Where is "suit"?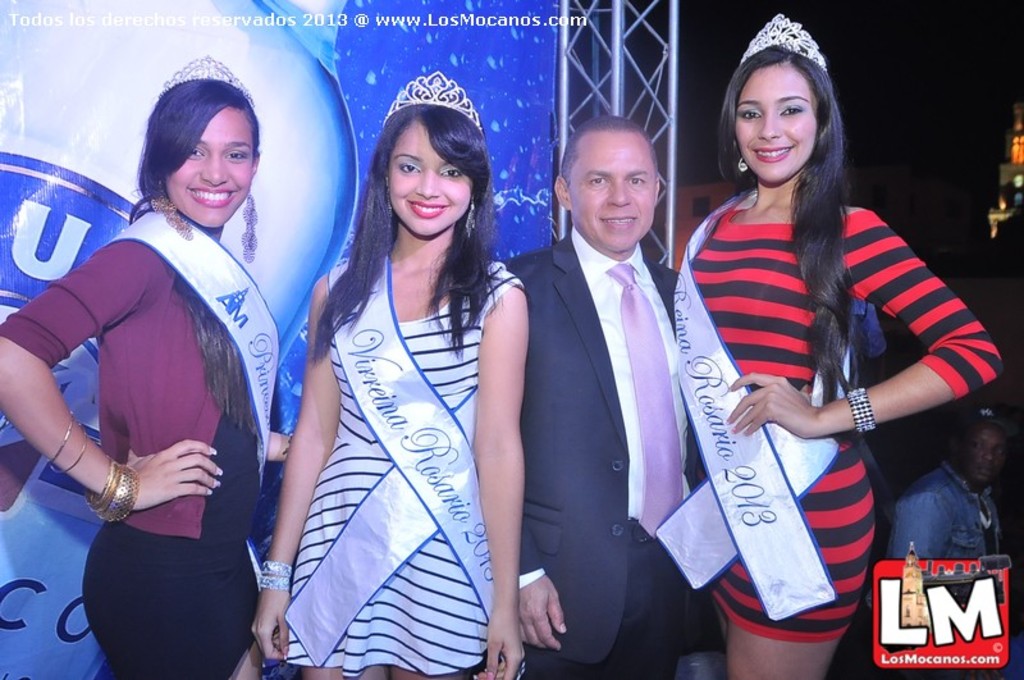
left=503, top=97, right=716, bottom=679.
